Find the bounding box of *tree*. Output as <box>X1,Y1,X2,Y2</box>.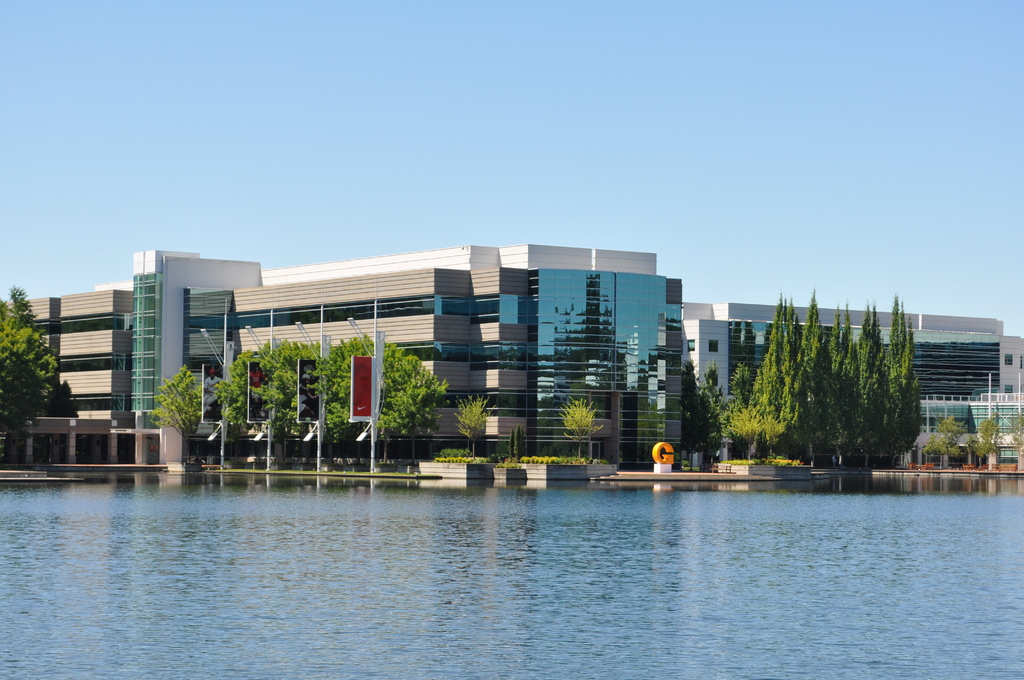
<box>316,328,381,449</box>.
